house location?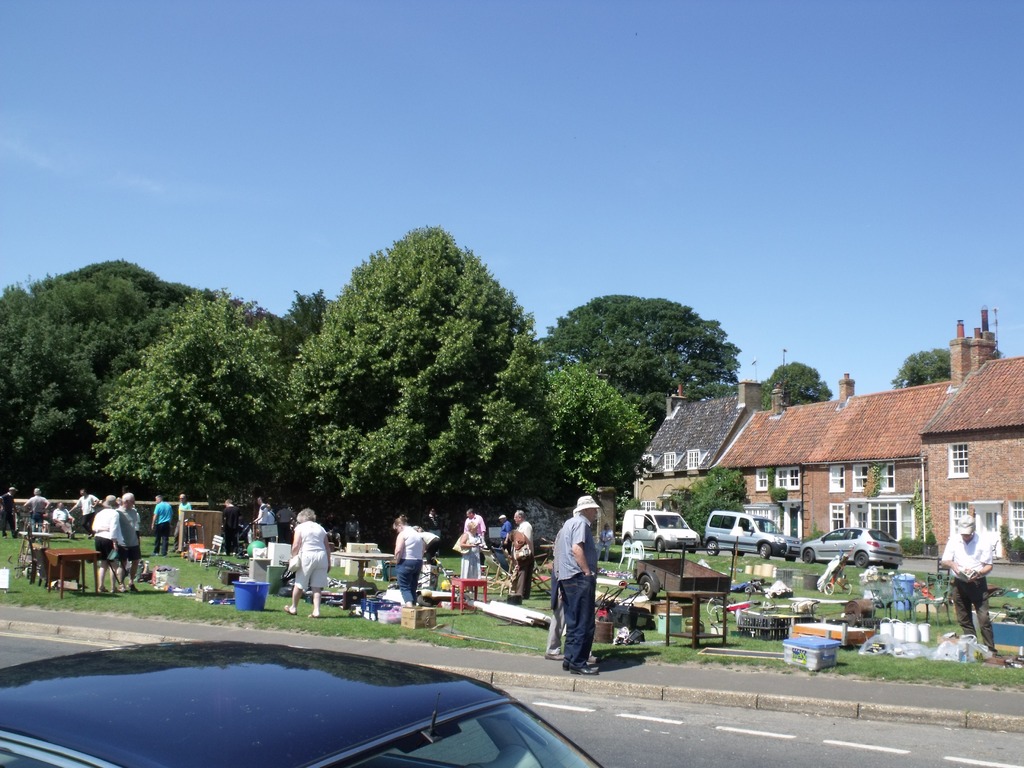
[left=719, top=408, right=810, bottom=531]
